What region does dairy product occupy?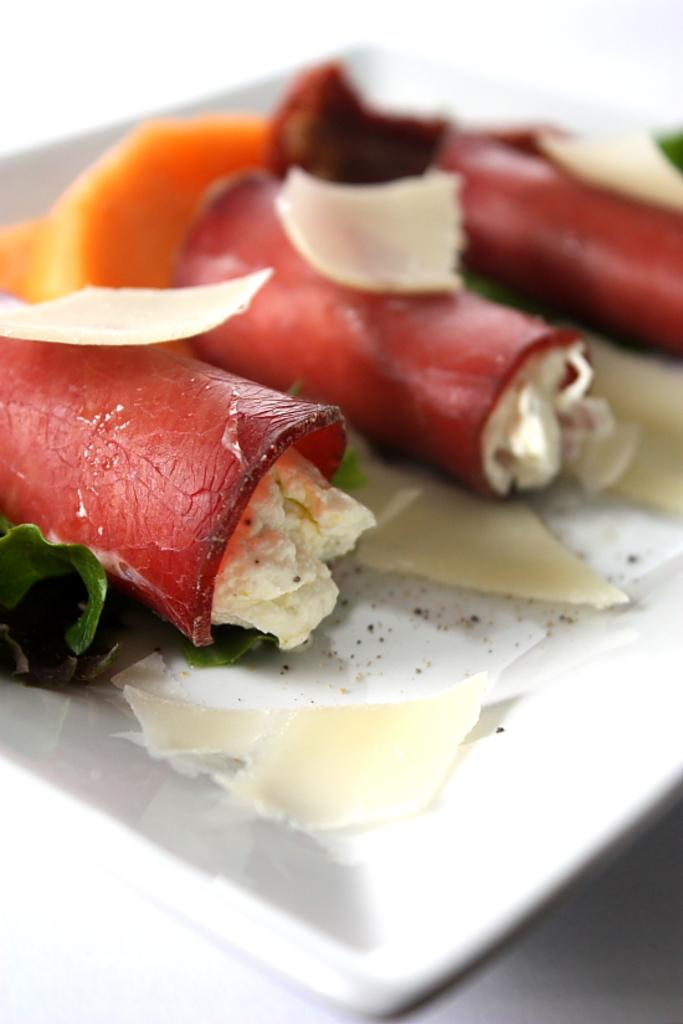
(x1=531, y1=129, x2=682, y2=215).
